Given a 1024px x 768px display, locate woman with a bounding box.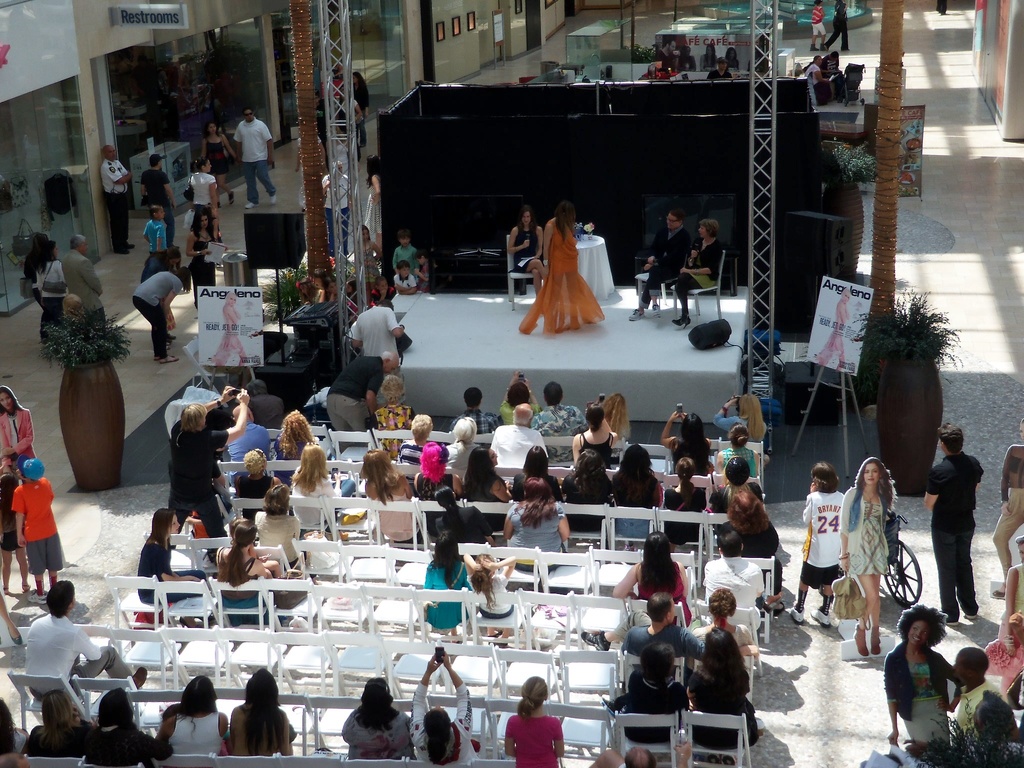
Located: region(835, 454, 894, 662).
